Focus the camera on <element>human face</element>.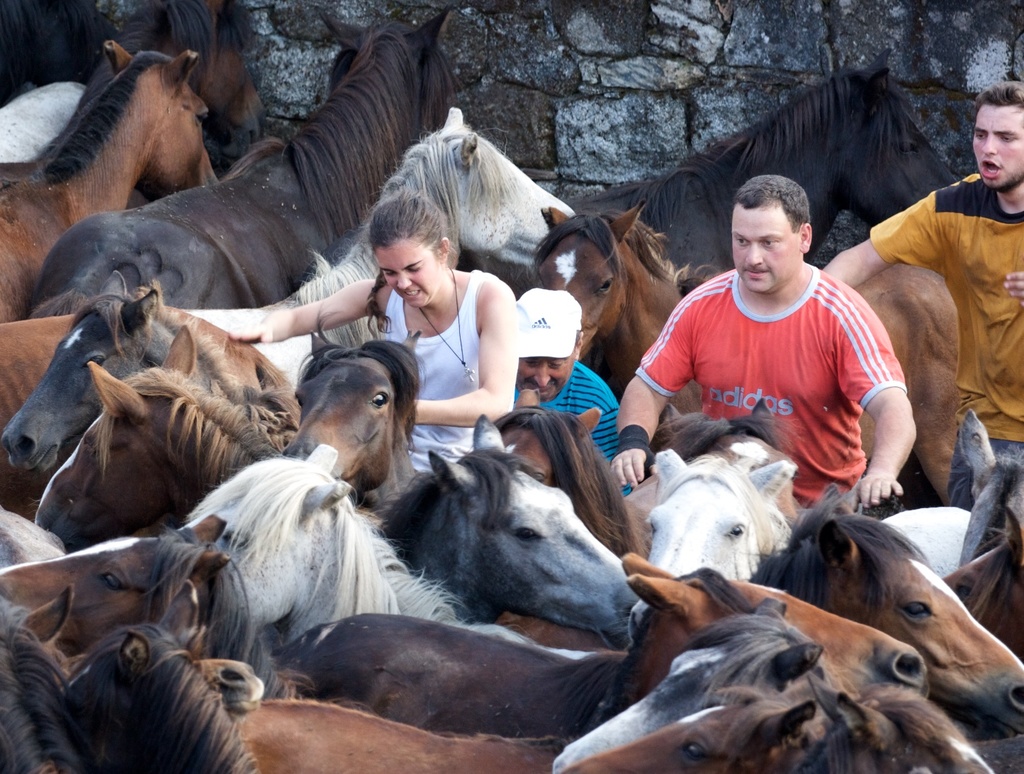
Focus region: <bbox>381, 237, 432, 305</bbox>.
